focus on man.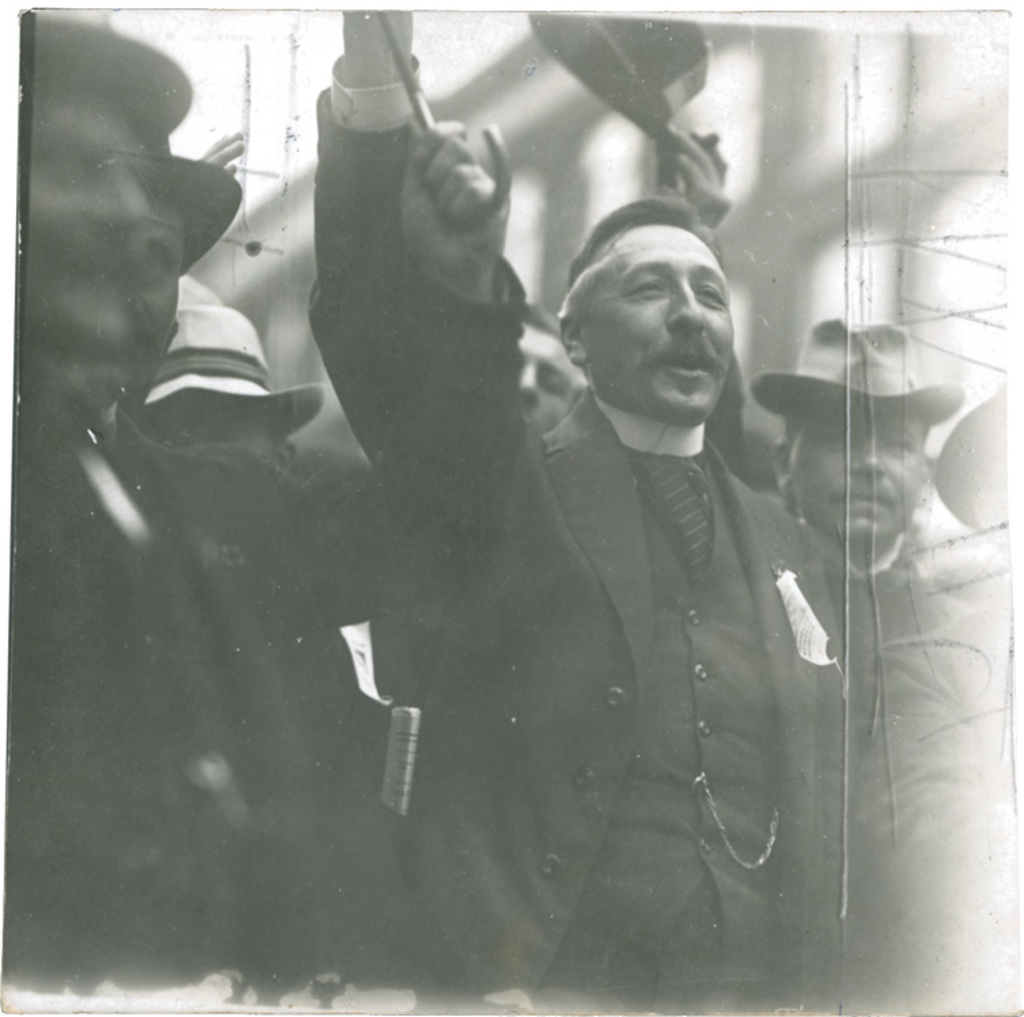
Focused at x1=770, y1=317, x2=965, y2=647.
